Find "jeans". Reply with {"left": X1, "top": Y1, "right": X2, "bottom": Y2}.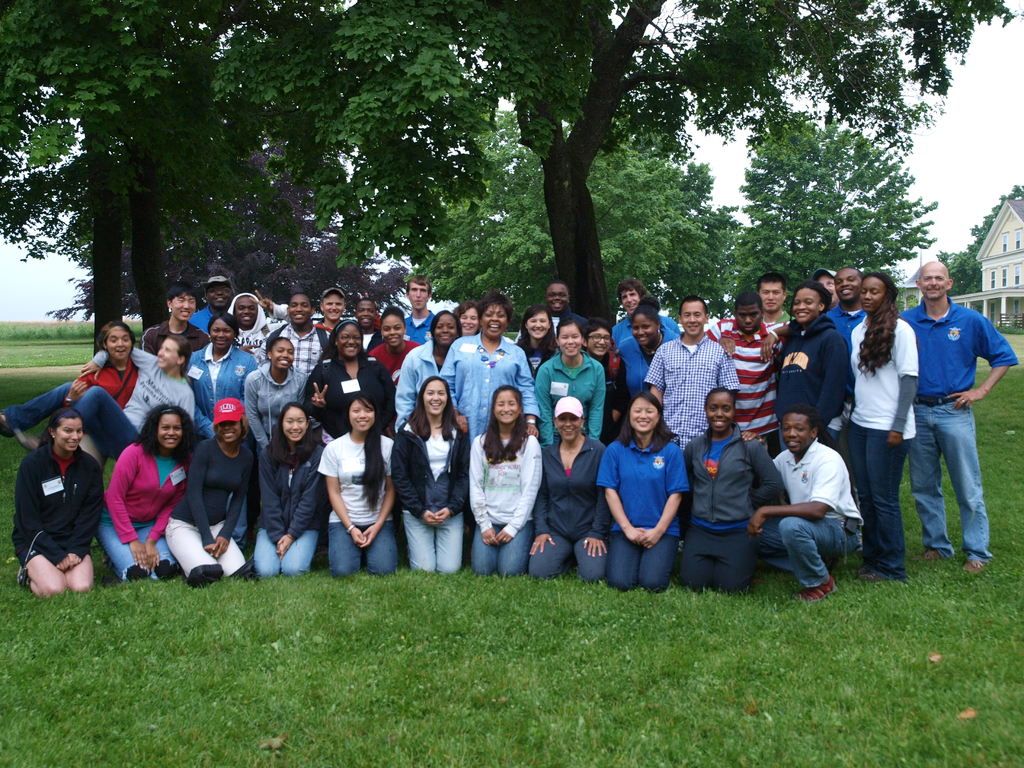
{"left": 99, "top": 513, "right": 173, "bottom": 582}.
